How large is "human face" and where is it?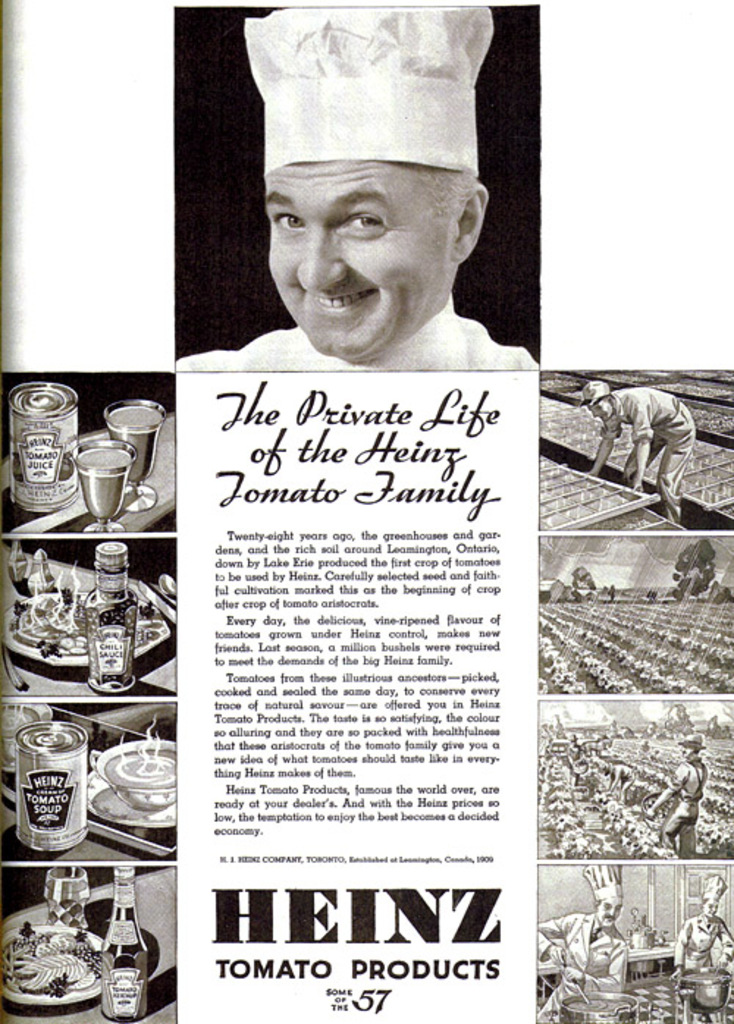
Bounding box: detection(702, 896, 718, 920).
